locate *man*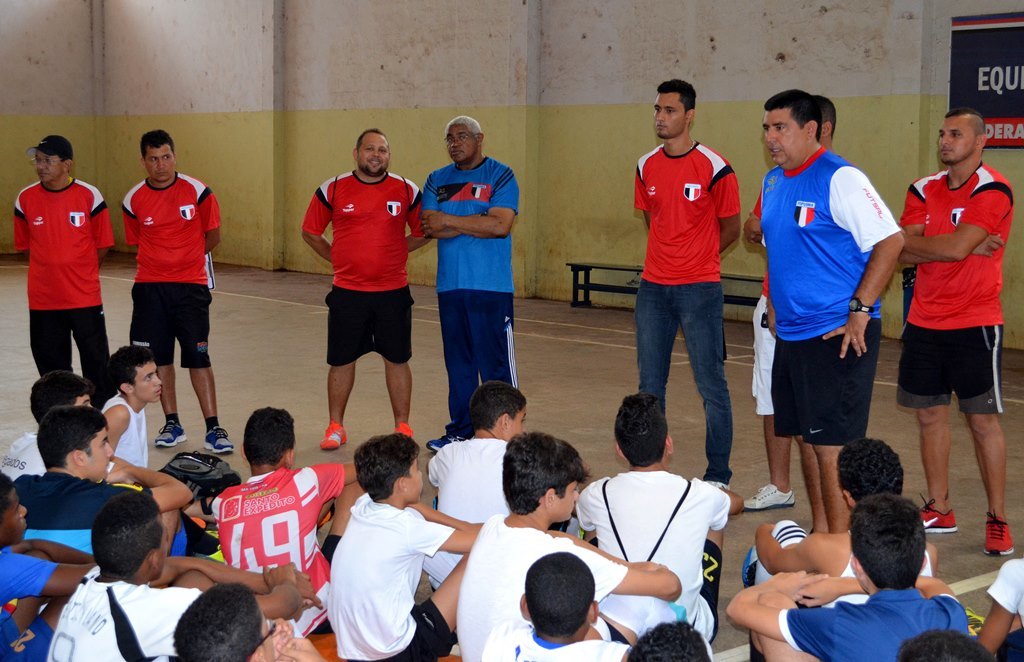
13:127:120:407
